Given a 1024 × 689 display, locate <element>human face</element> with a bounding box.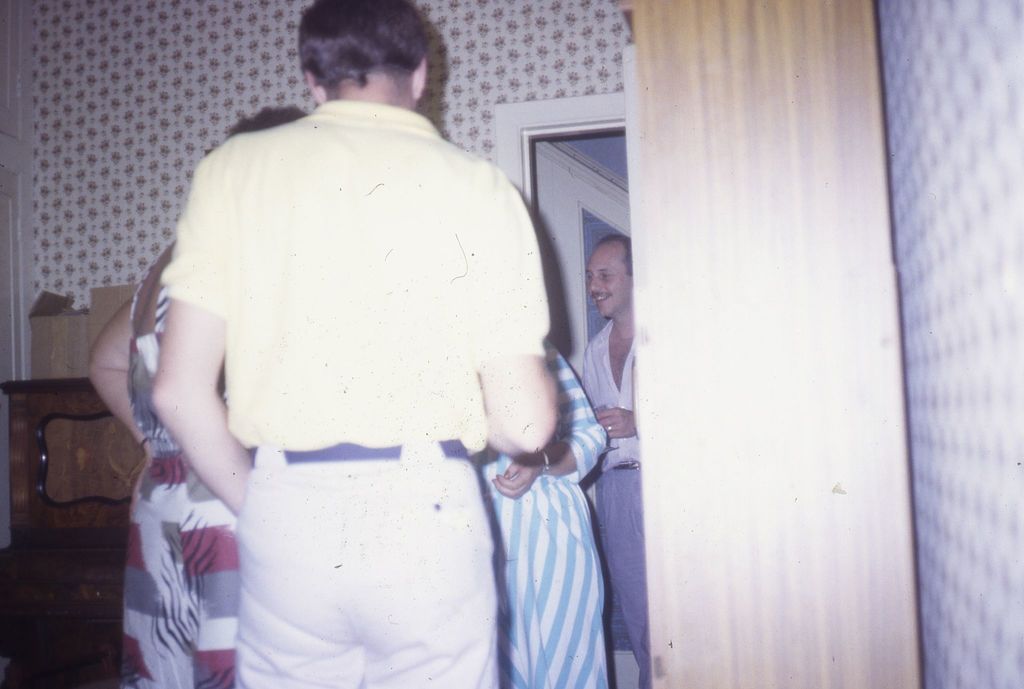
Located: <box>588,239,632,313</box>.
